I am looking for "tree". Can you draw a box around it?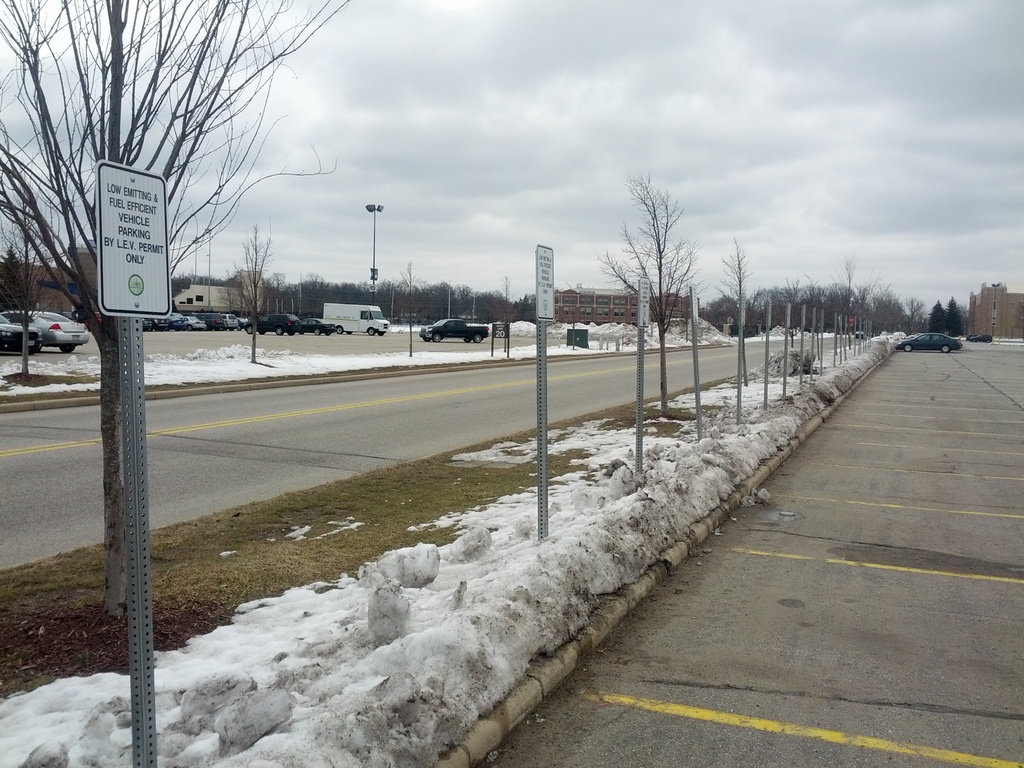
Sure, the bounding box is bbox=[922, 304, 938, 339].
